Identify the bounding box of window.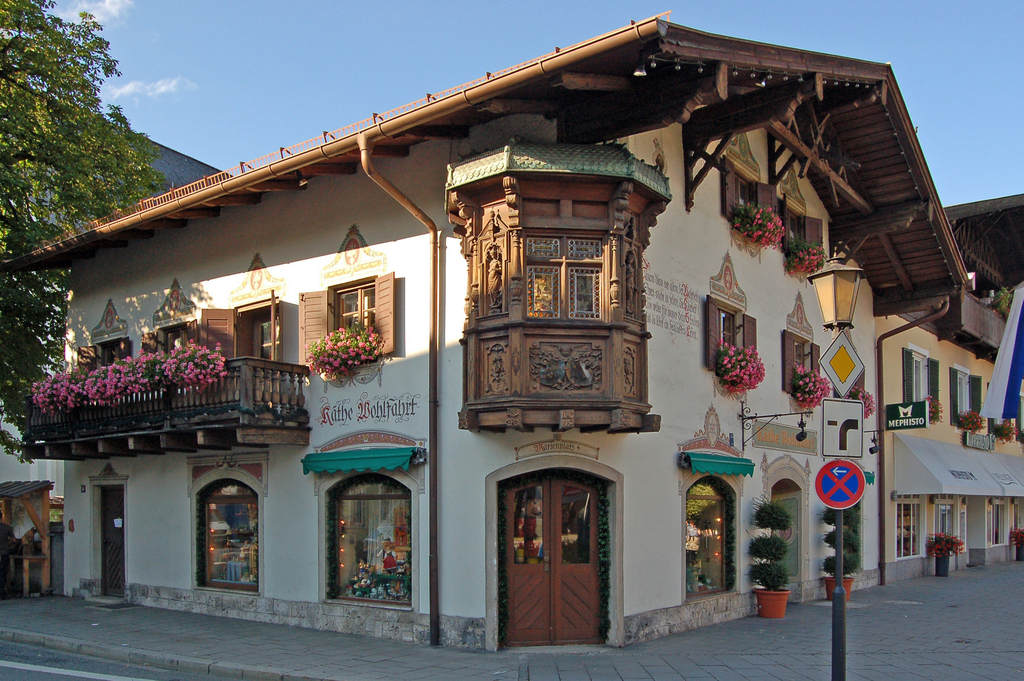
<region>788, 213, 803, 240</region>.
